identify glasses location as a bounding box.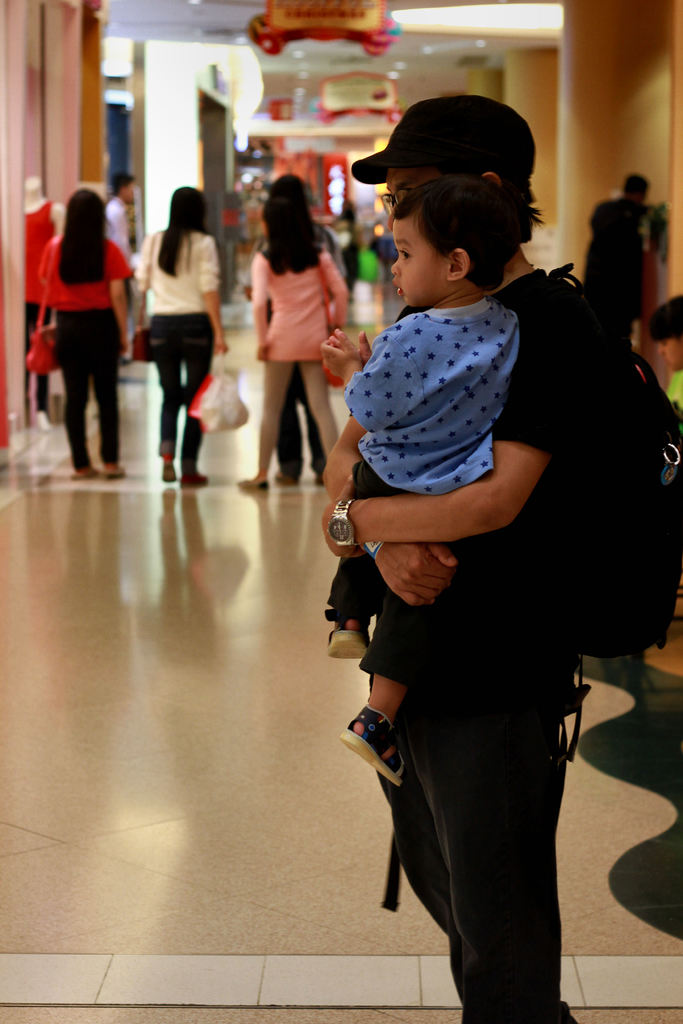
x1=378, y1=184, x2=411, y2=220.
